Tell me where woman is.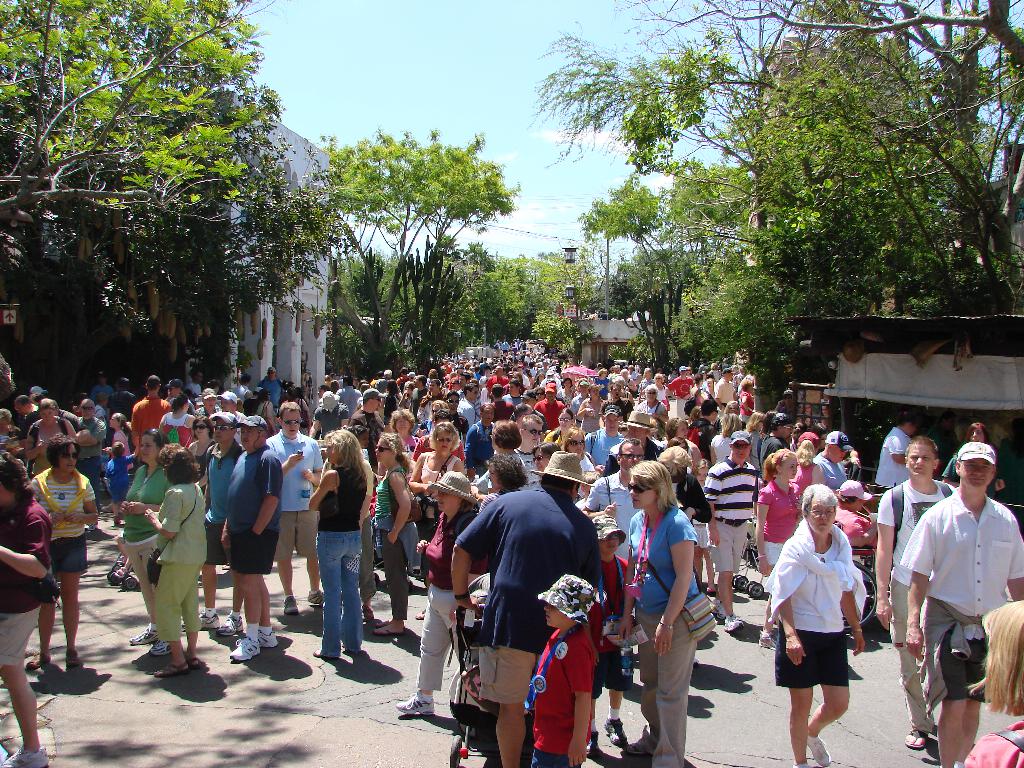
woman is at [left=545, top=409, right=575, bottom=441].
